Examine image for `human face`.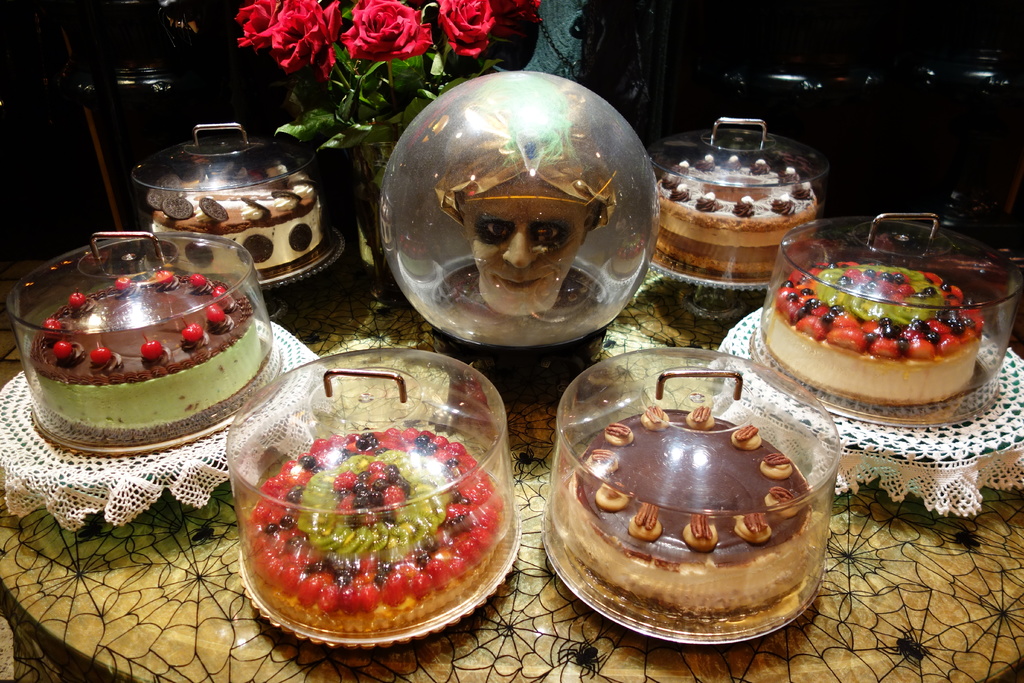
Examination result: detection(465, 183, 588, 314).
